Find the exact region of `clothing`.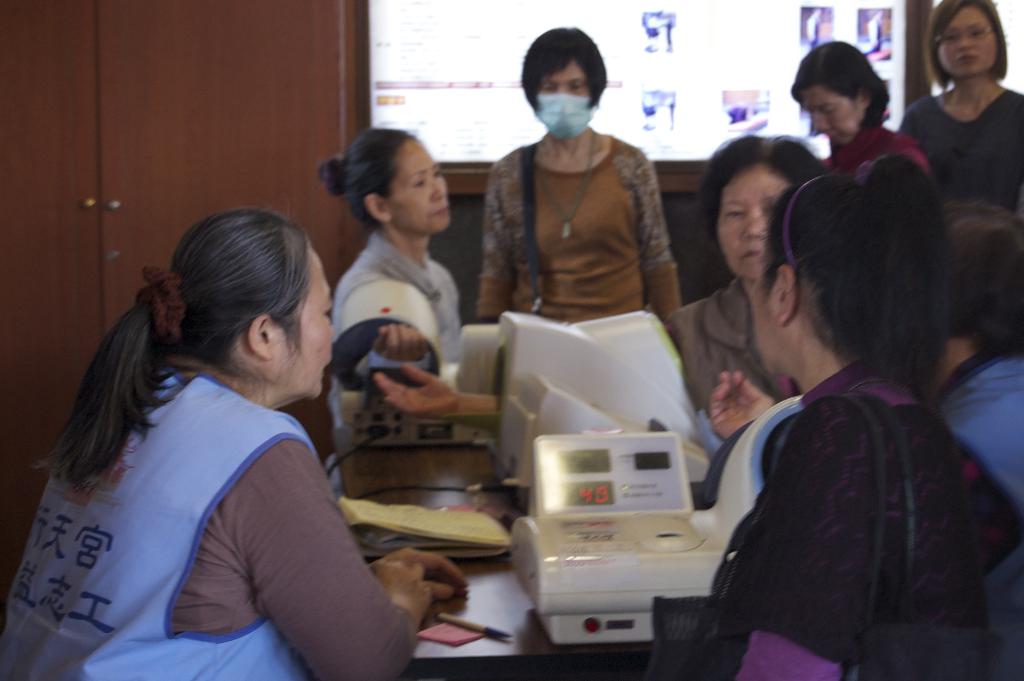
Exact region: l=893, t=87, r=1023, b=221.
